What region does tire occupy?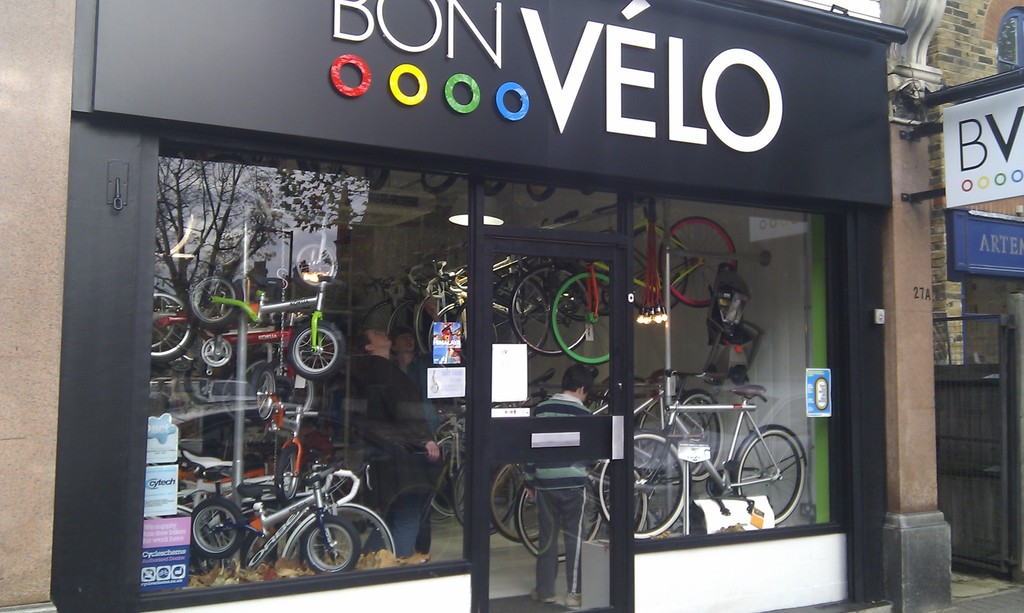
Rect(640, 400, 669, 458).
